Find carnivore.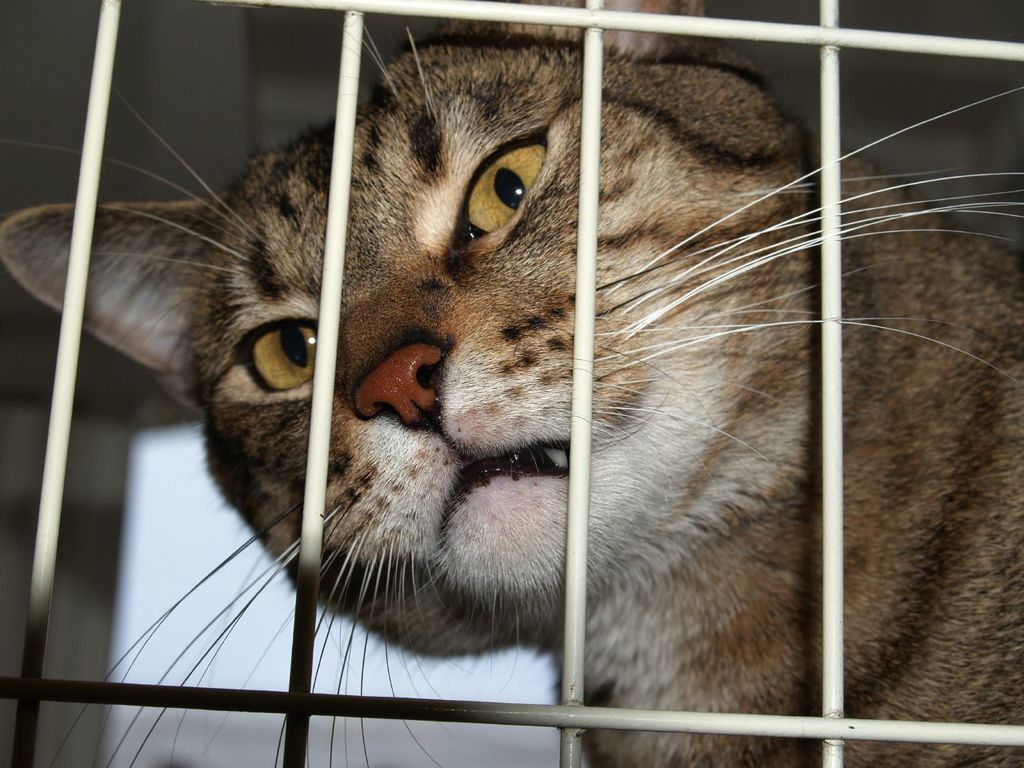
box(0, 0, 1023, 767).
